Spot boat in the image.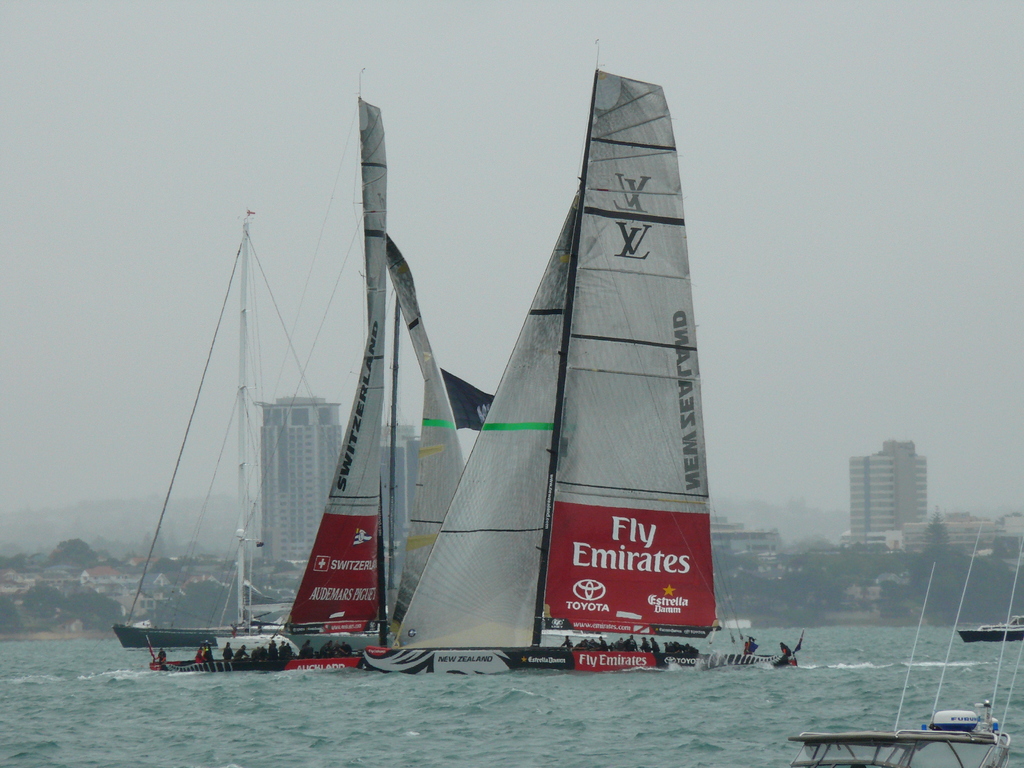
boat found at l=784, t=460, r=1023, b=767.
